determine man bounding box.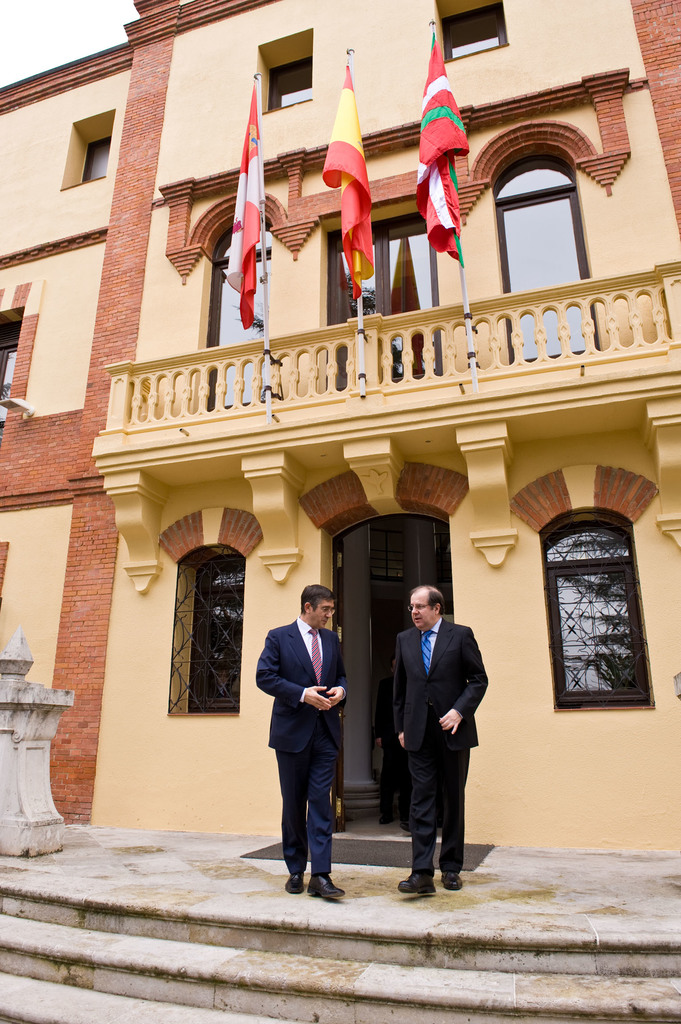
Determined: <bbox>391, 584, 493, 895</bbox>.
